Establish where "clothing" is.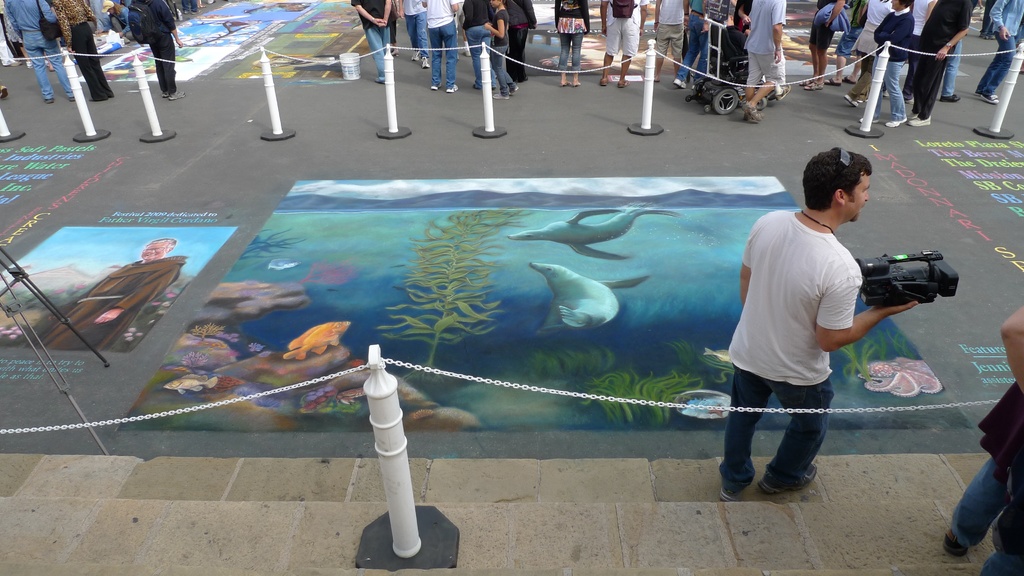
Established at [132, 0, 178, 93].
